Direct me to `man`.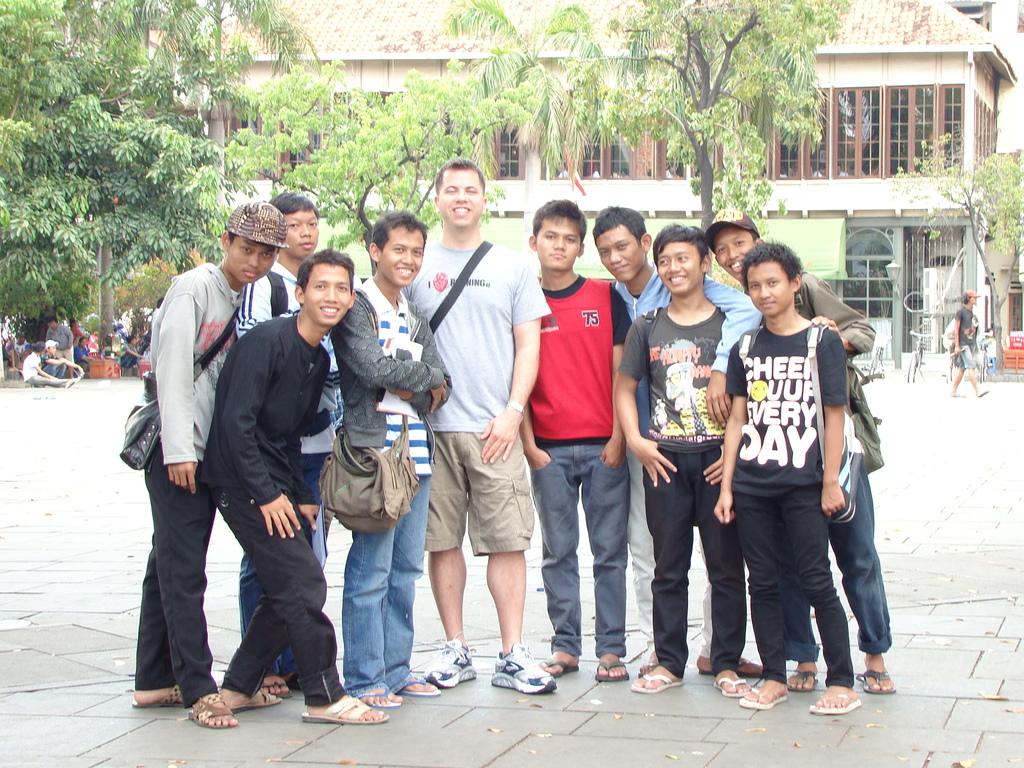
Direction: box=[397, 158, 561, 694].
